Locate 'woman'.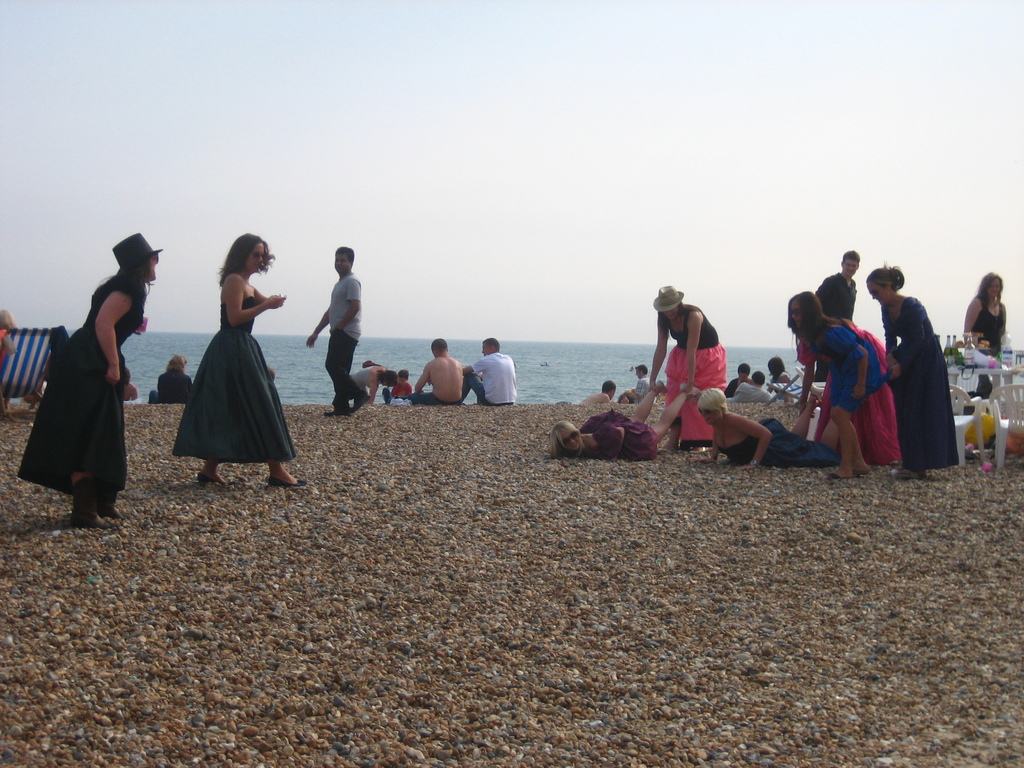
Bounding box: (781, 284, 909, 470).
